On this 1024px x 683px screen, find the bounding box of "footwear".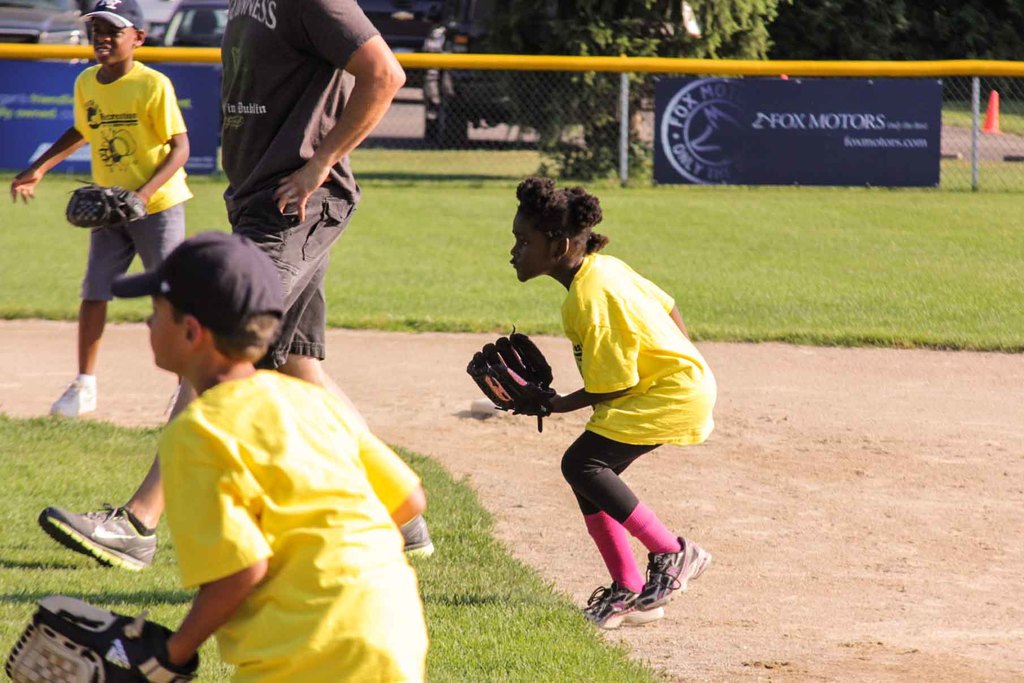
Bounding box: l=46, t=377, r=97, b=422.
